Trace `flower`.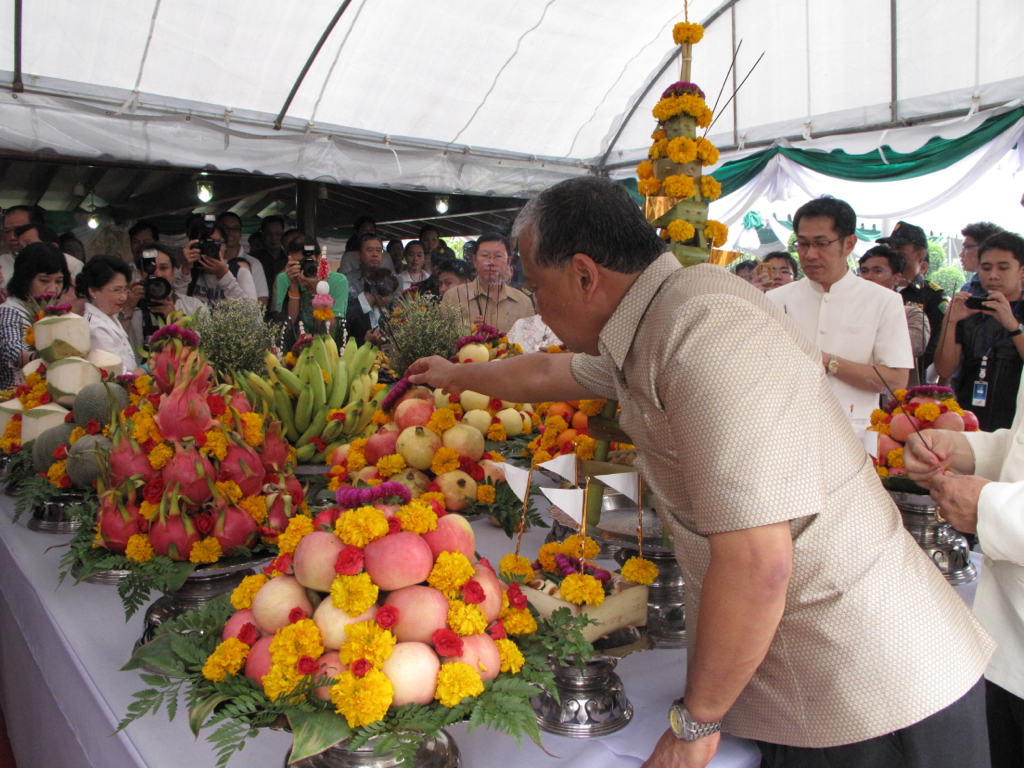
Traced to detection(119, 374, 152, 430).
